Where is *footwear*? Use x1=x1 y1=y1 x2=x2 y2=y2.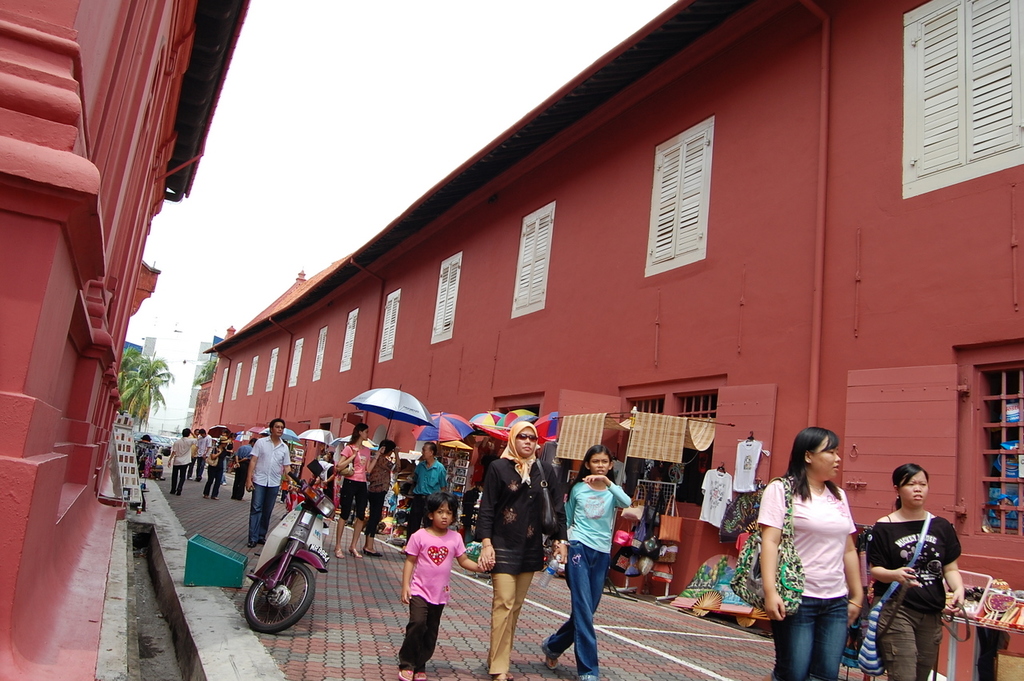
x1=246 y1=539 x2=257 y2=548.
